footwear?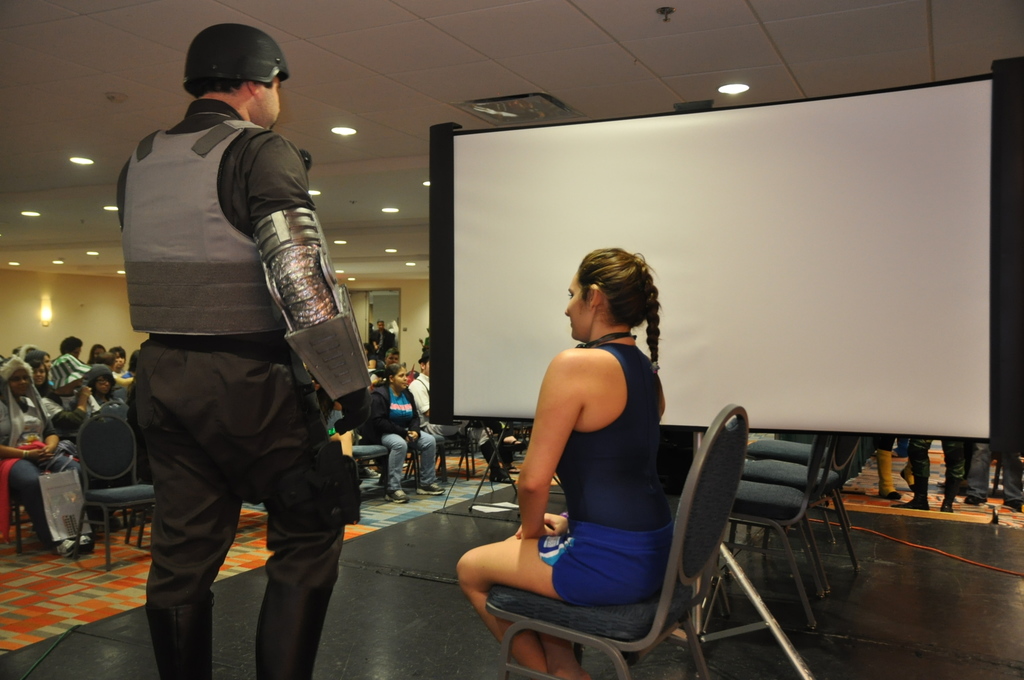
left=84, top=534, right=96, bottom=550
